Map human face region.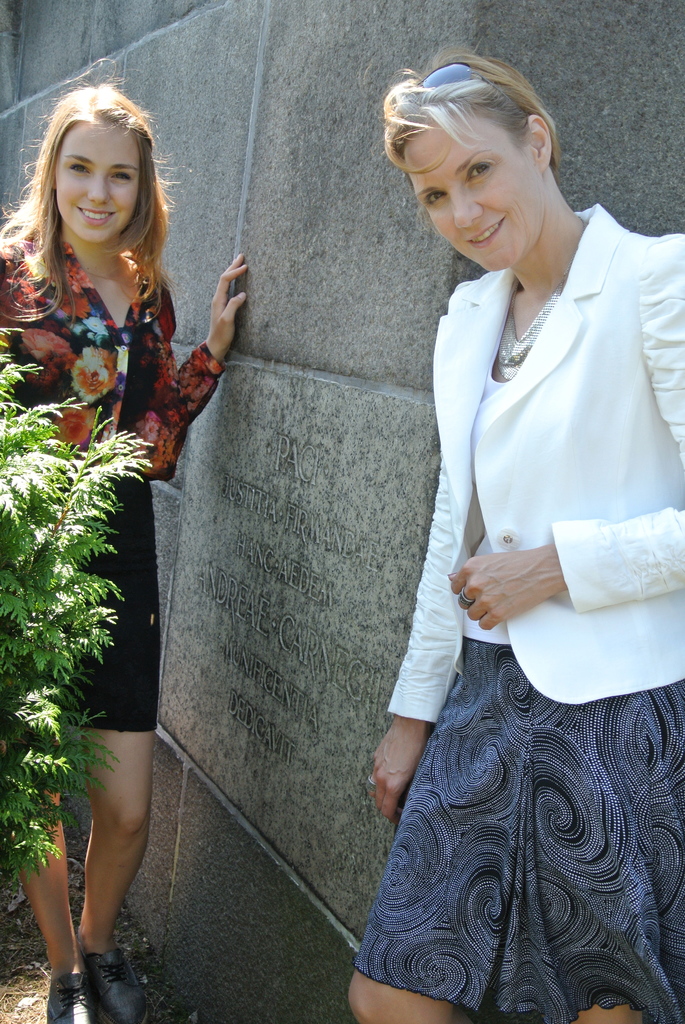
Mapped to l=402, t=115, r=546, b=271.
